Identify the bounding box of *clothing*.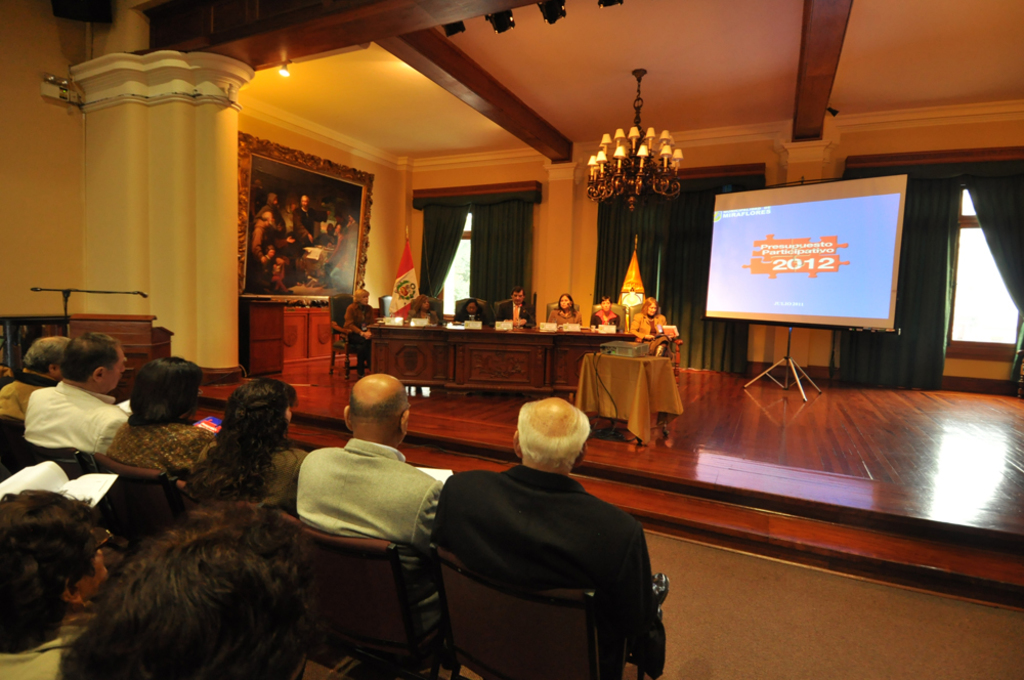
499, 299, 536, 328.
